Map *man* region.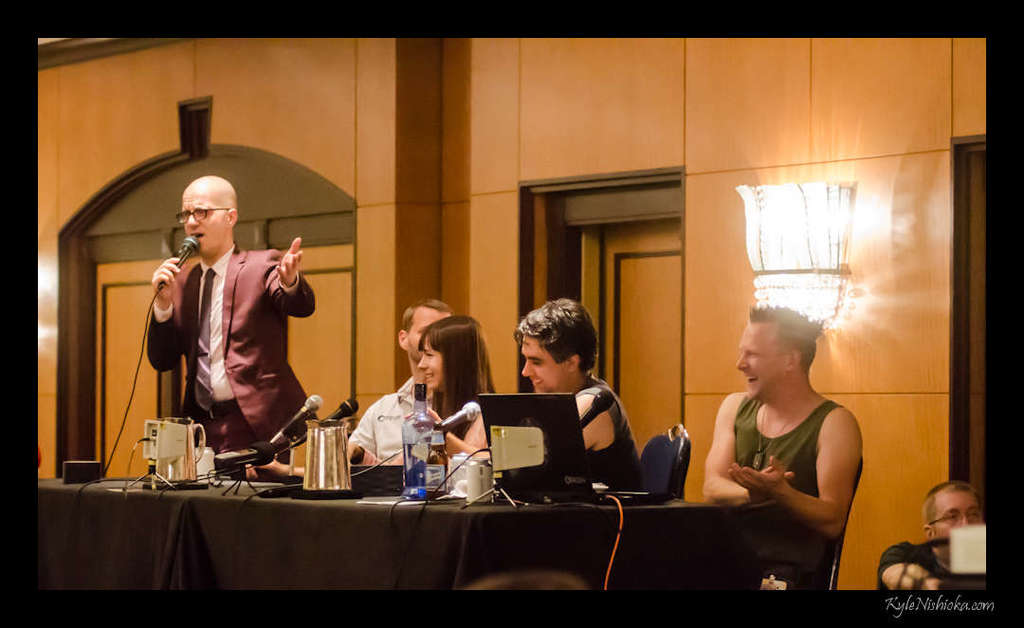
Mapped to bbox=(135, 181, 325, 477).
